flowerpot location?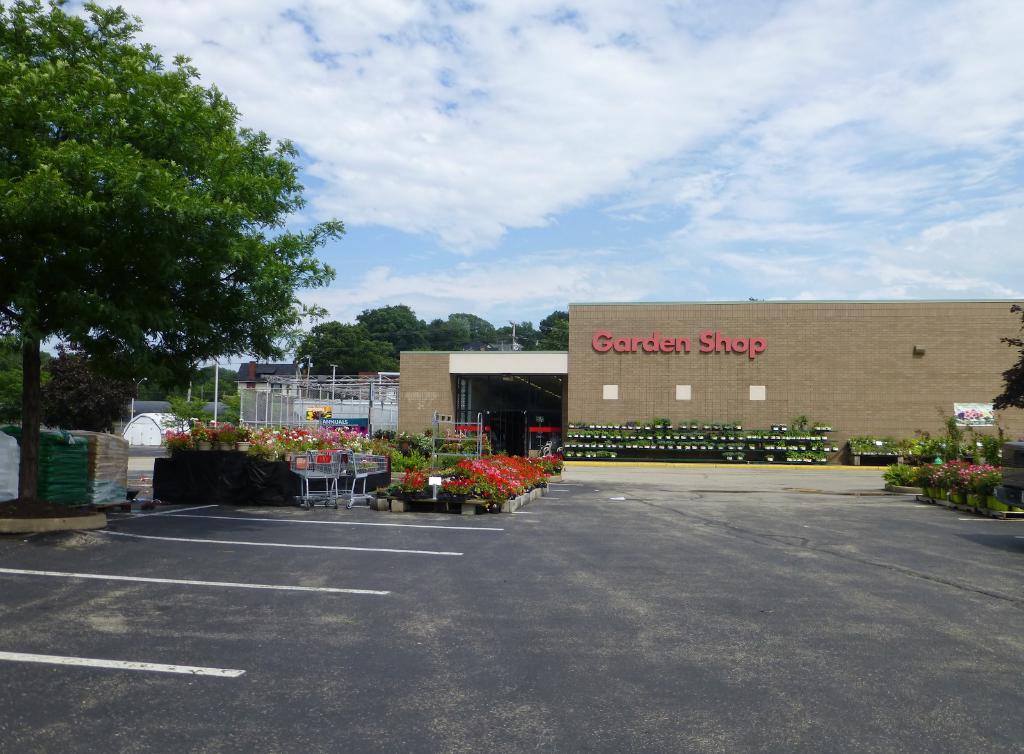
{"left": 398, "top": 440, "right": 411, "bottom": 449}
